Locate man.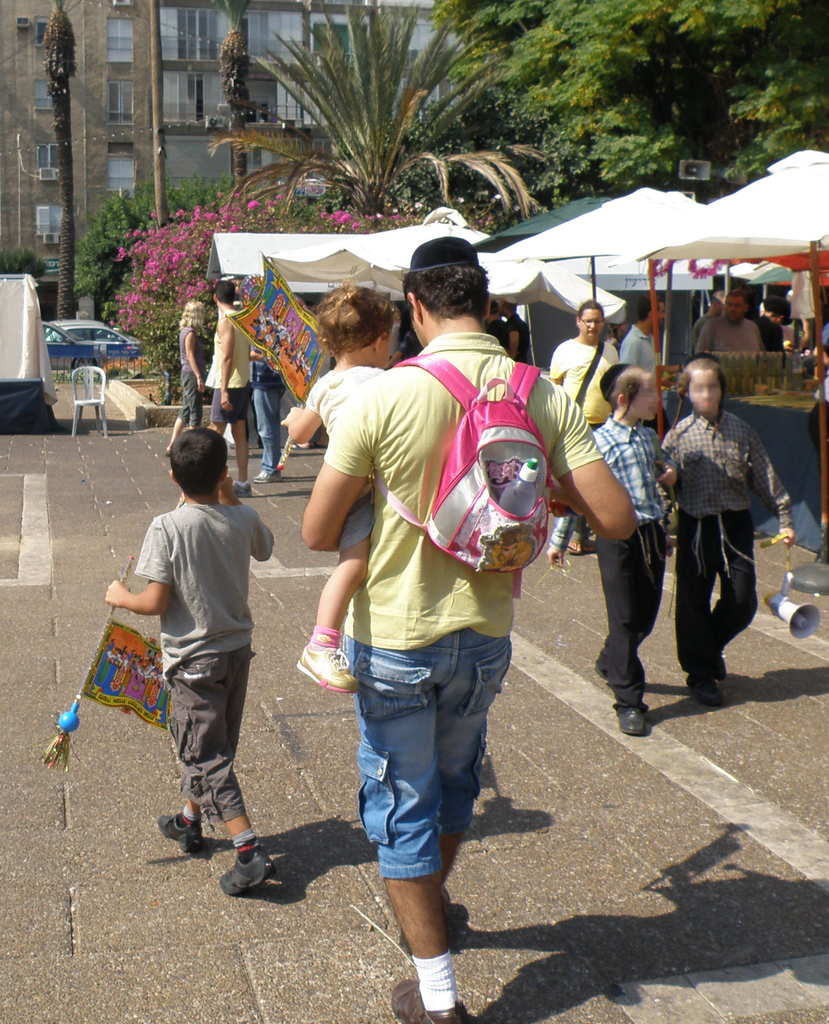
Bounding box: l=101, t=434, r=268, b=894.
